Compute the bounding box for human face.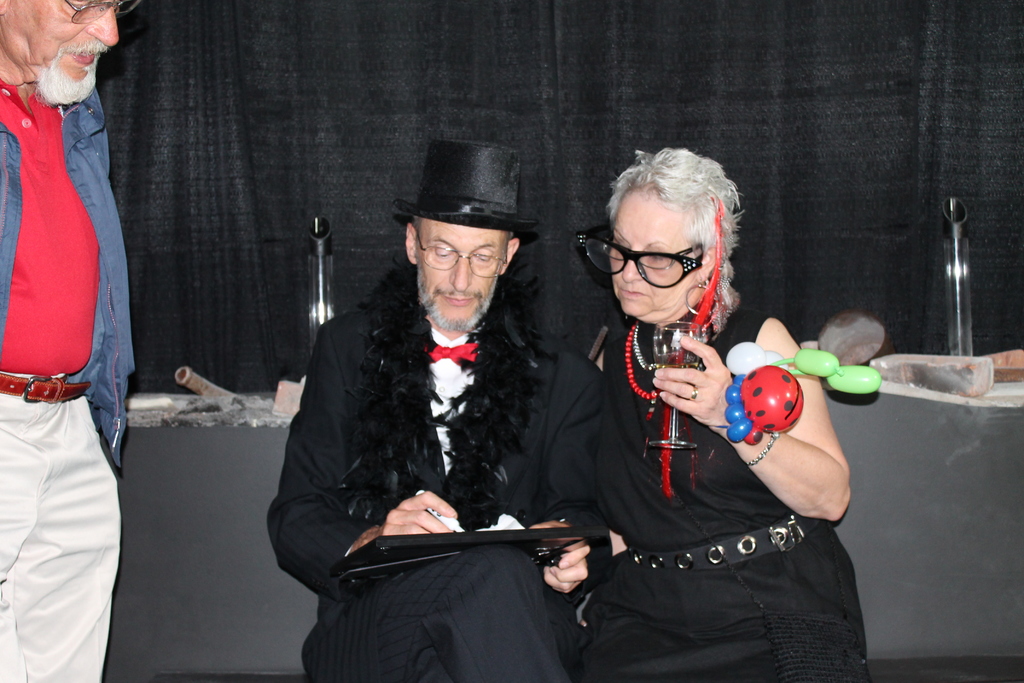
pyautogui.locateOnScreen(416, 216, 504, 325).
